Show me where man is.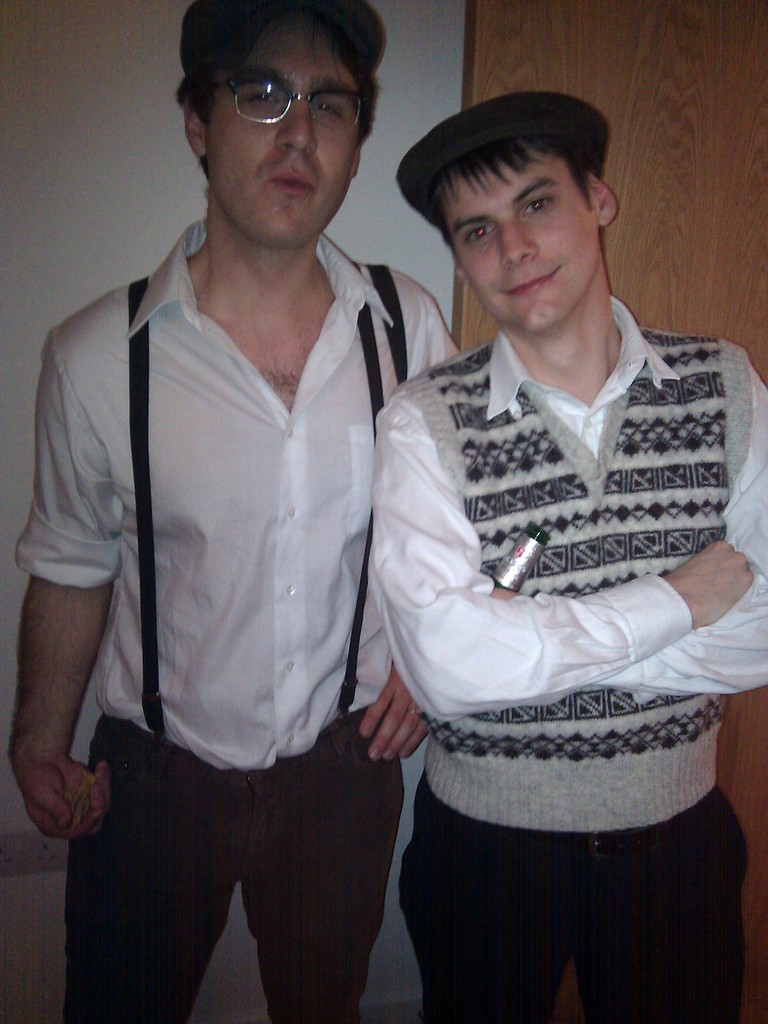
man is at left=365, top=75, right=767, bottom=1023.
